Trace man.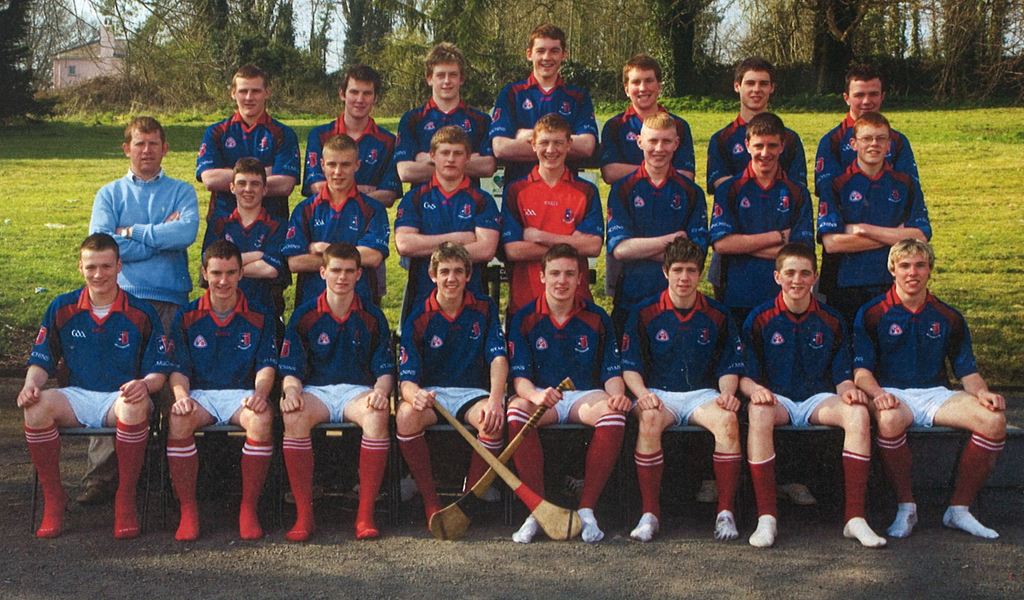
Traced to 168/239/278/534.
